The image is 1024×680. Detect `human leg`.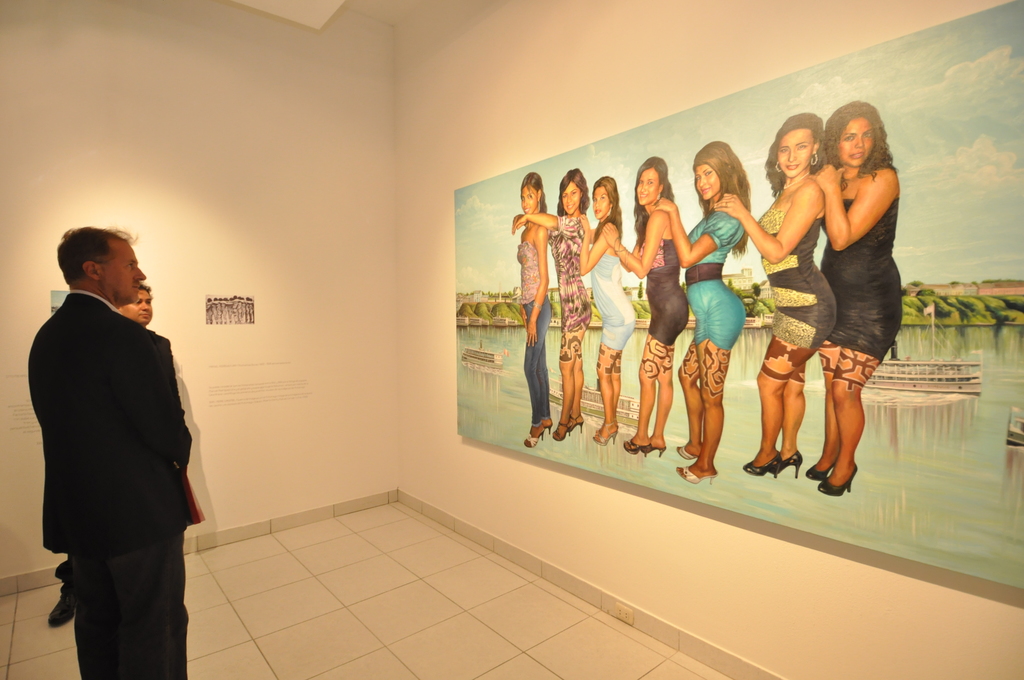
Detection: crop(775, 329, 821, 468).
